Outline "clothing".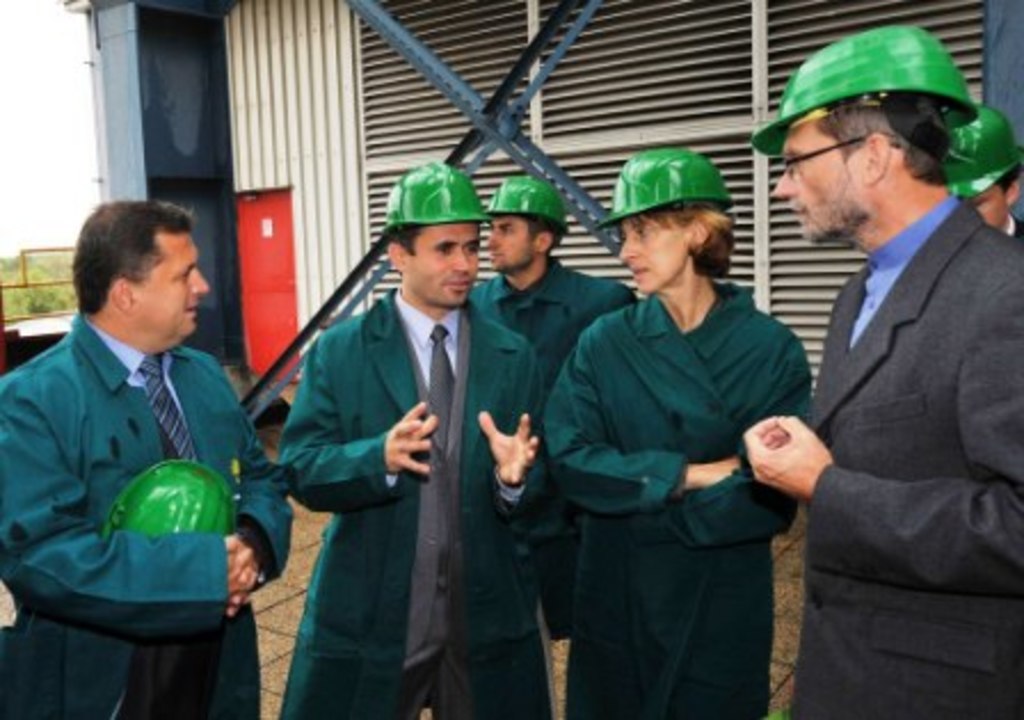
Outline: region(480, 261, 619, 368).
